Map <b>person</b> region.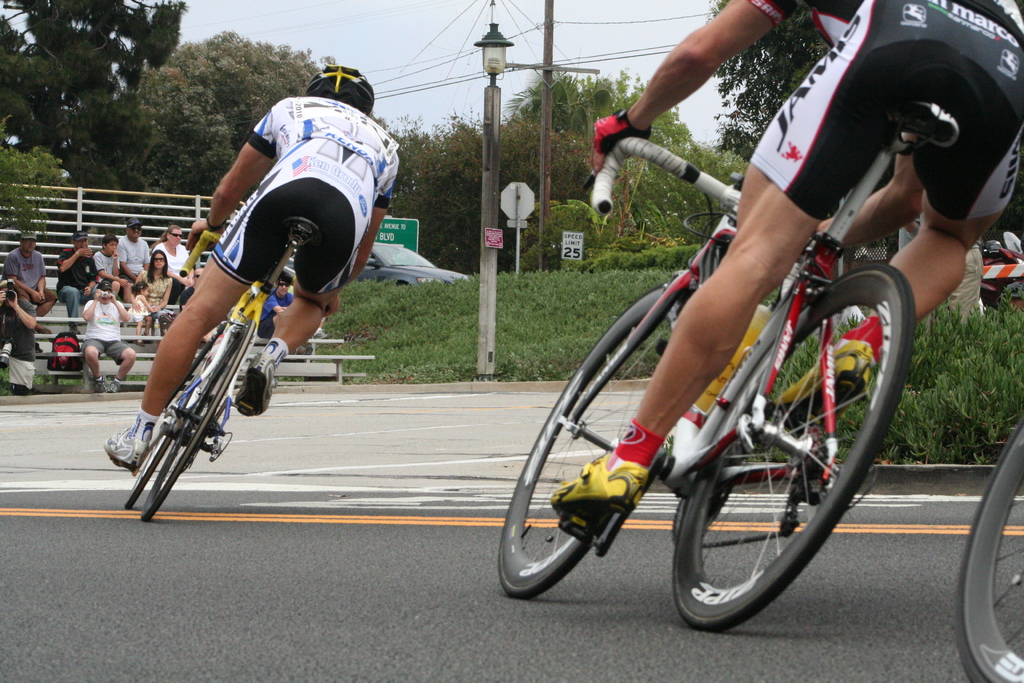
Mapped to (1,225,60,333).
